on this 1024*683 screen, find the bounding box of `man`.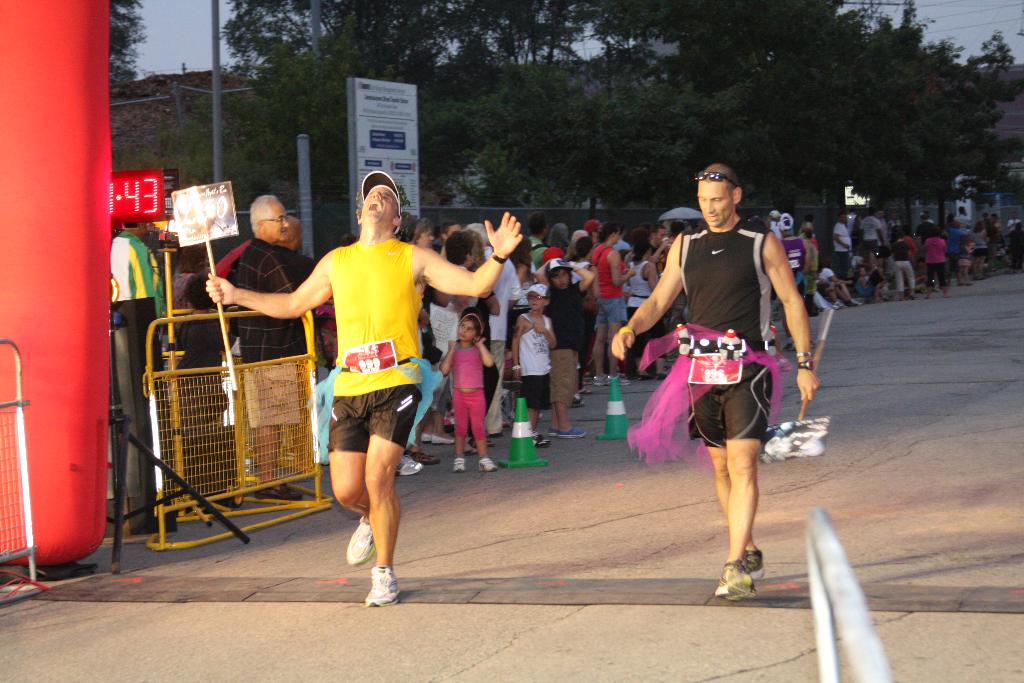
Bounding box: <region>225, 194, 335, 488</region>.
